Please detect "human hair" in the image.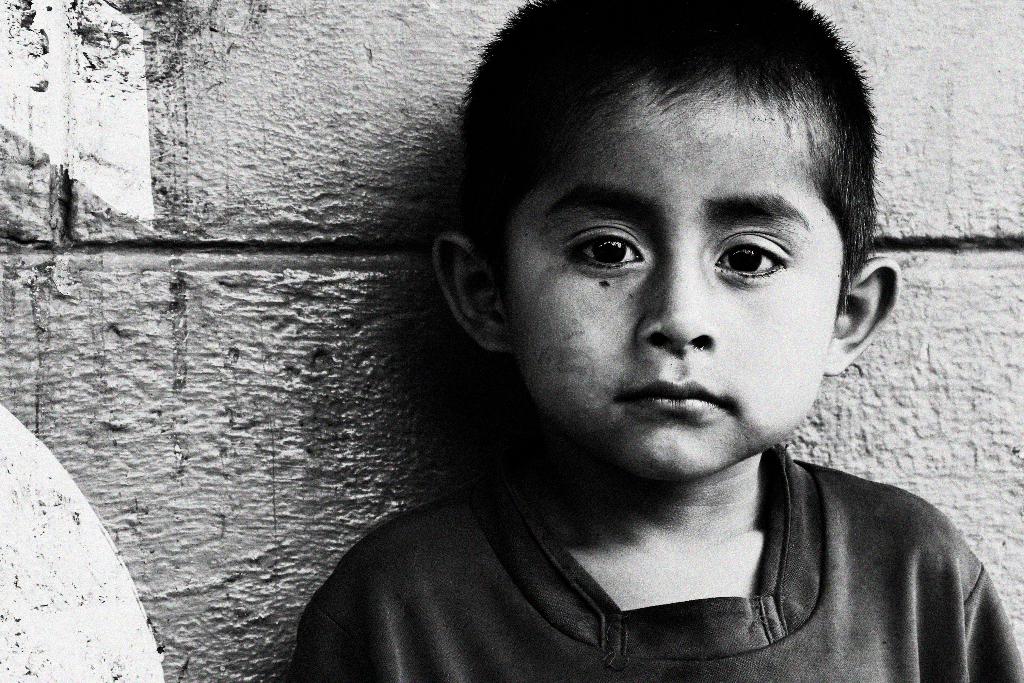
bbox=[432, 3, 893, 323].
